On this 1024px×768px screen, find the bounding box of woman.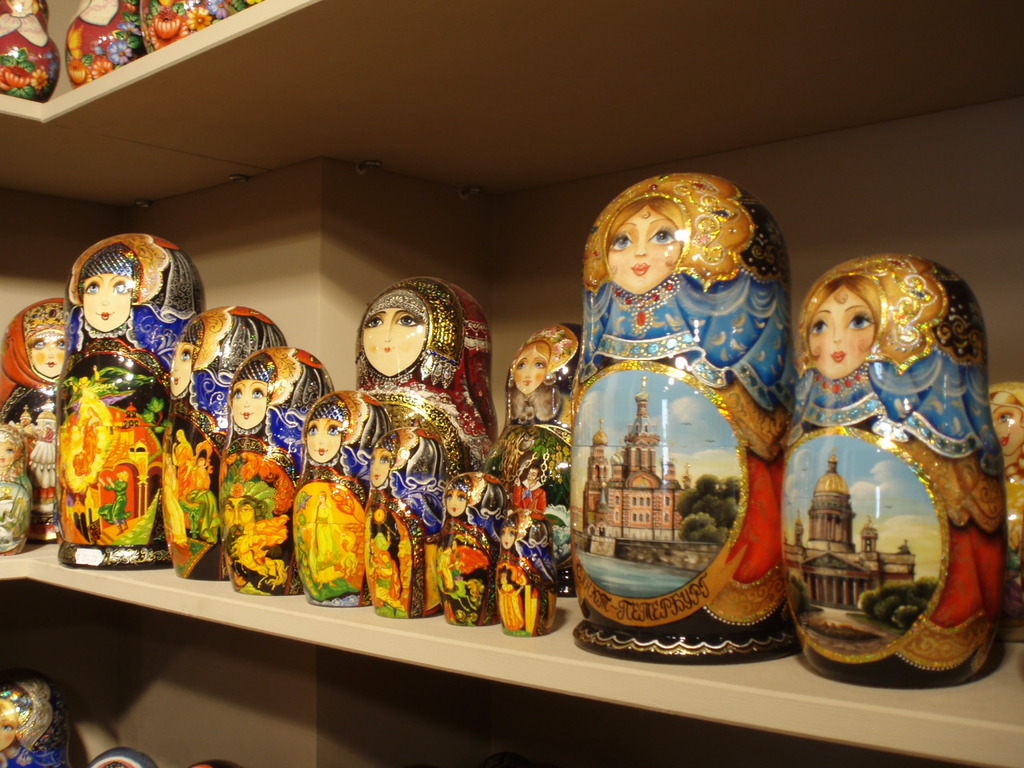
Bounding box: BBox(806, 271, 878, 381).
